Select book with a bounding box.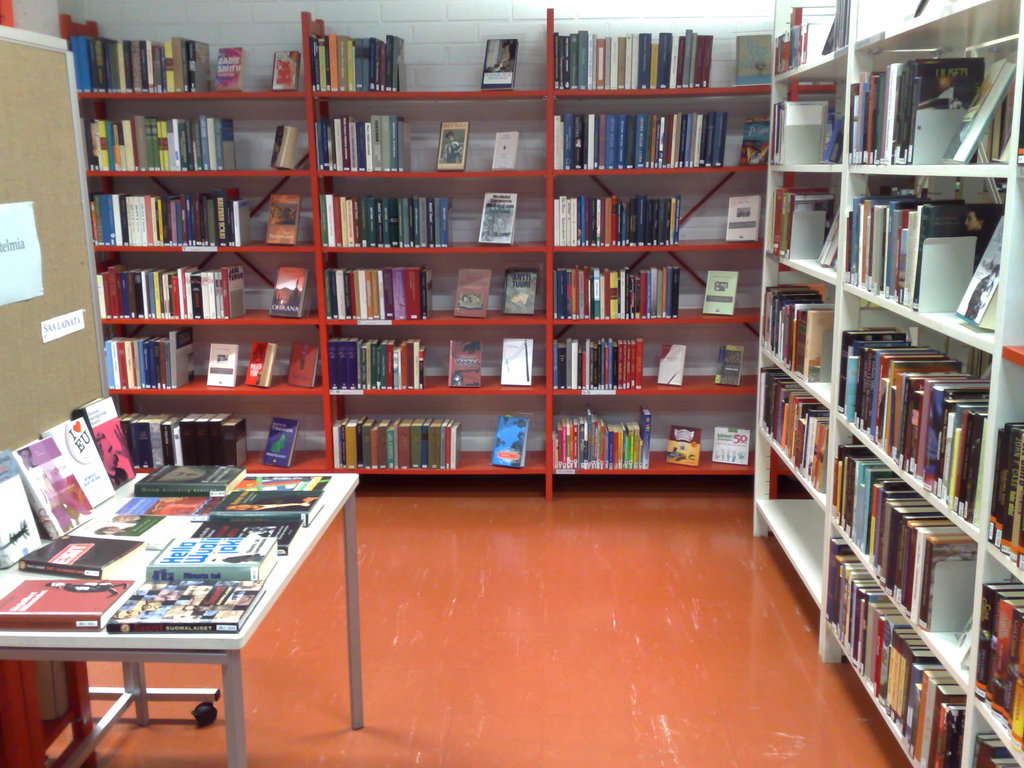
<region>275, 50, 303, 93</region>.
